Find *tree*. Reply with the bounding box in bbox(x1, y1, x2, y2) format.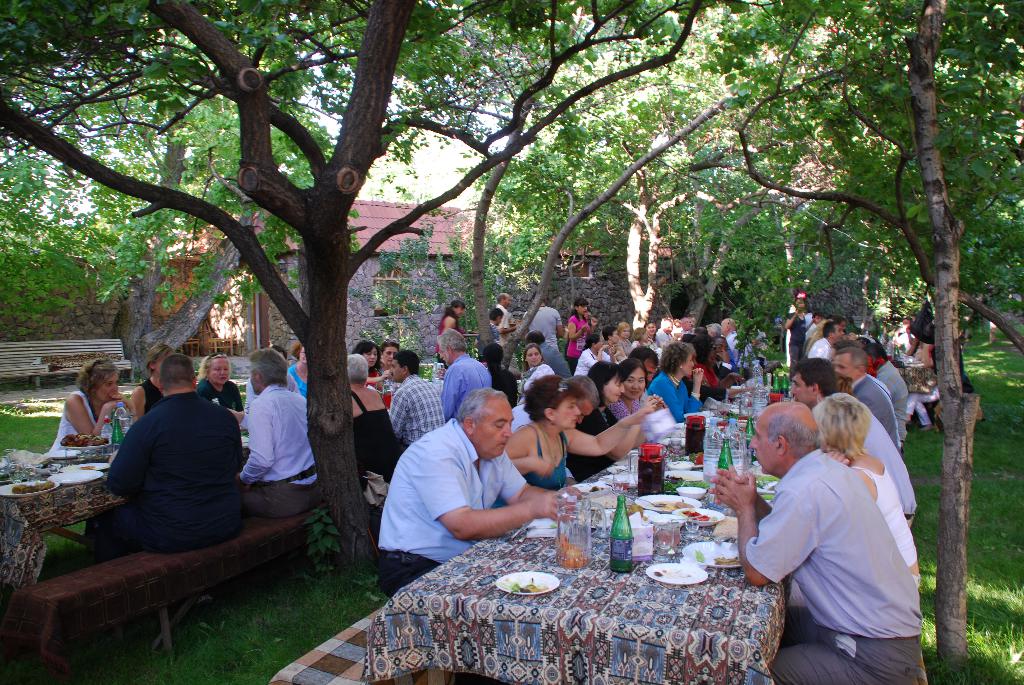
bbox(469, 0, 785, 352).
